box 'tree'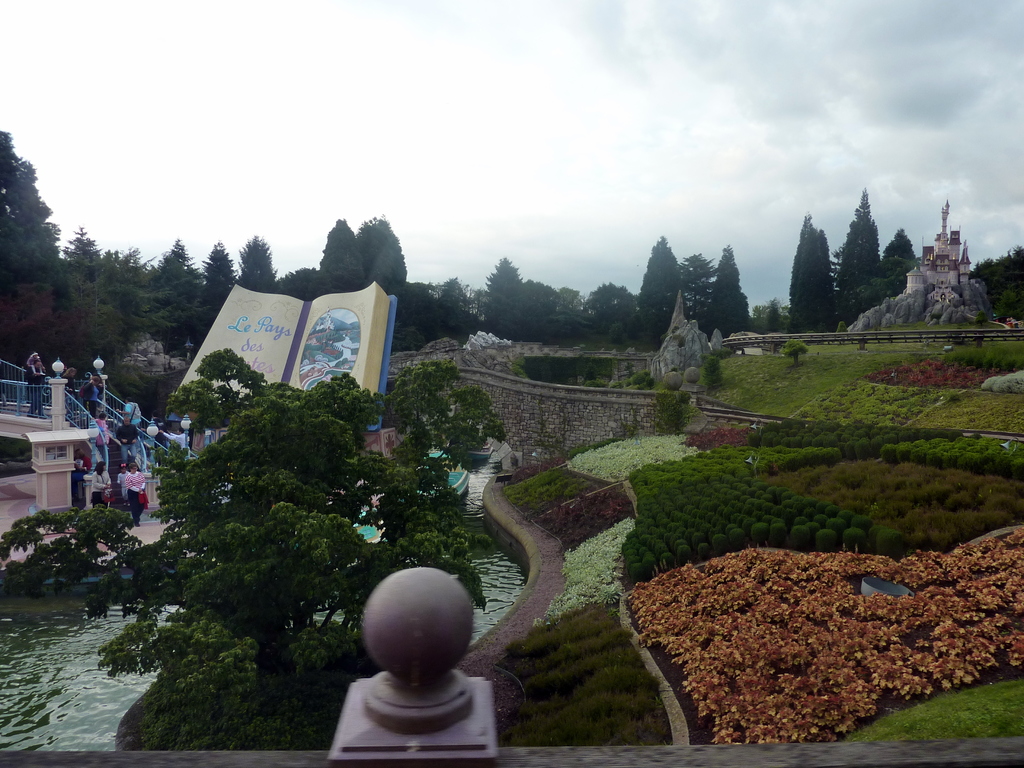
(104, 244, 173, 353)
